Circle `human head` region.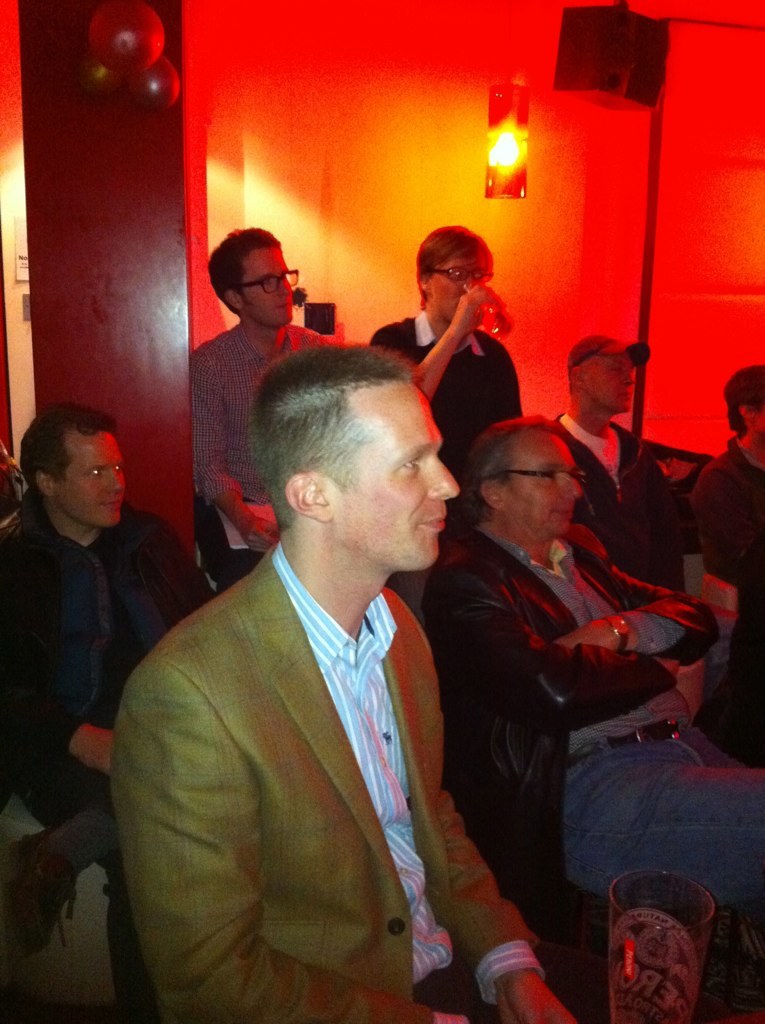
Region: region(421, 226, 497, 326).
